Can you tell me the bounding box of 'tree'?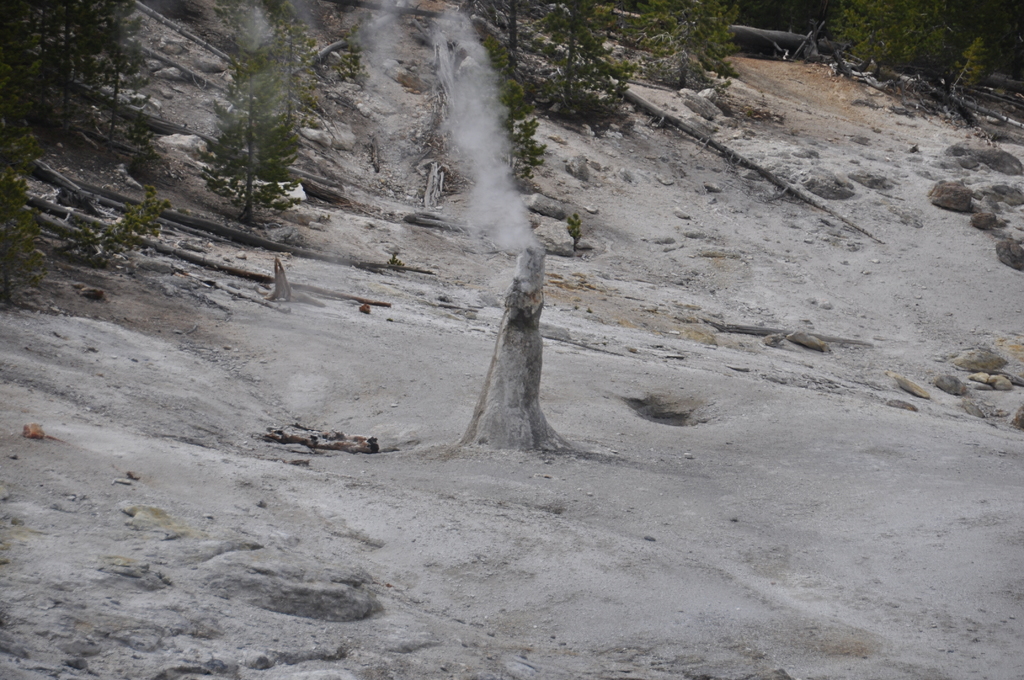
bbox(0, 156, 40, 309).
